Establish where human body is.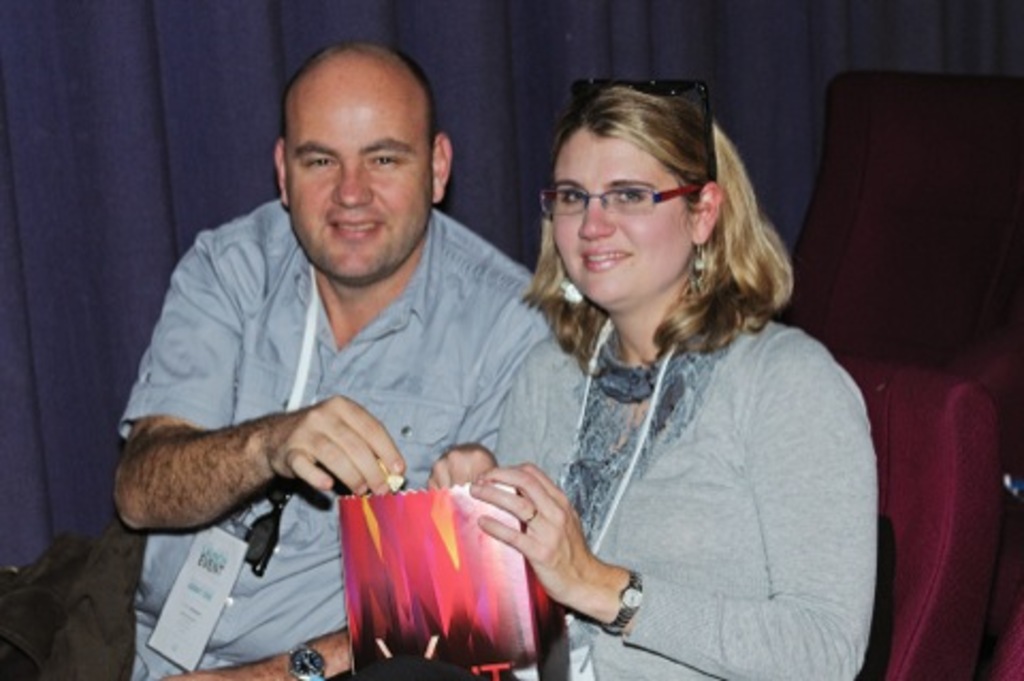
Established at left=105, top=94, right=587, bottom=621.
